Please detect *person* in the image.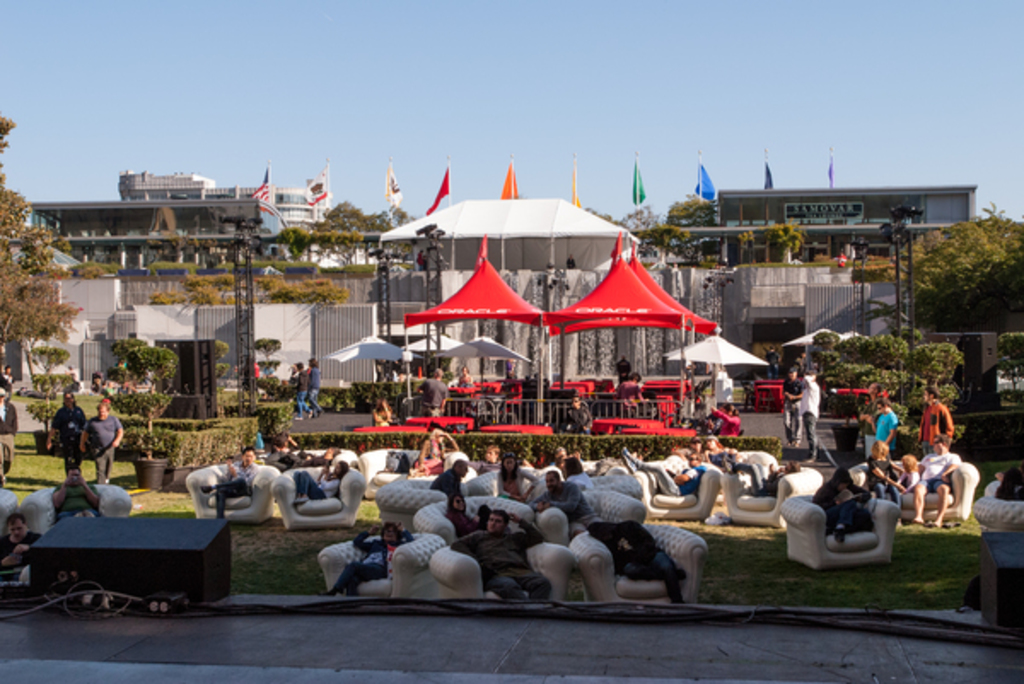
pyautogui.locateOnScreen(416, 372, 451, 413).
